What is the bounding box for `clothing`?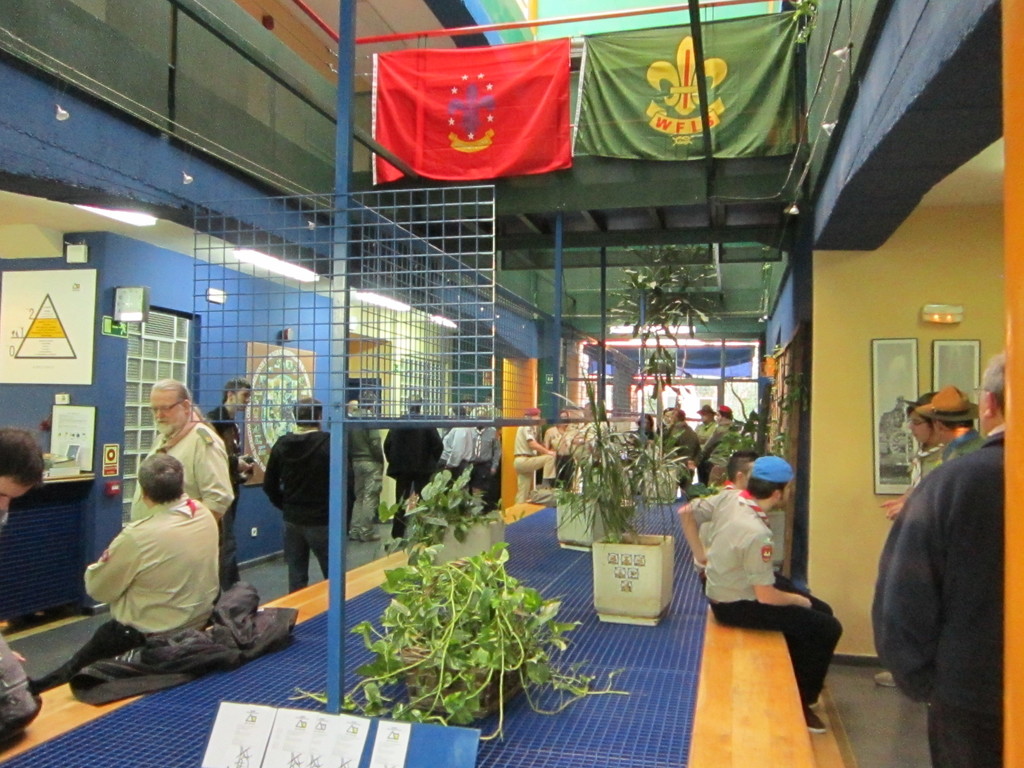
{"left": 511, "top": 461, "right": 566, "bottom": 497}.
